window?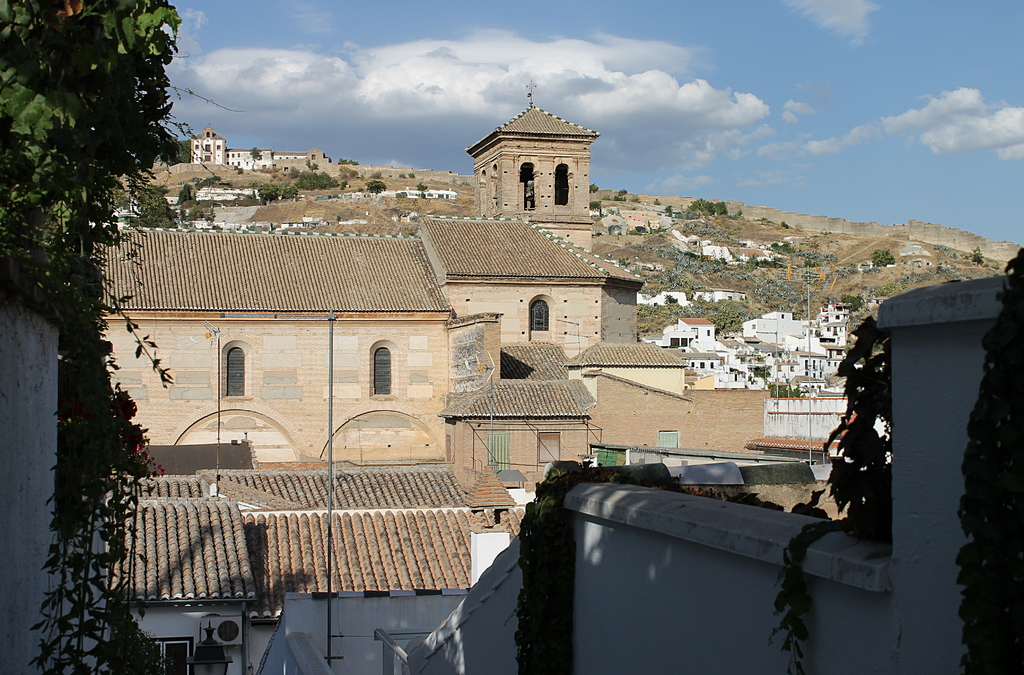
[left=485, top=433, right=511, bottom=468]
